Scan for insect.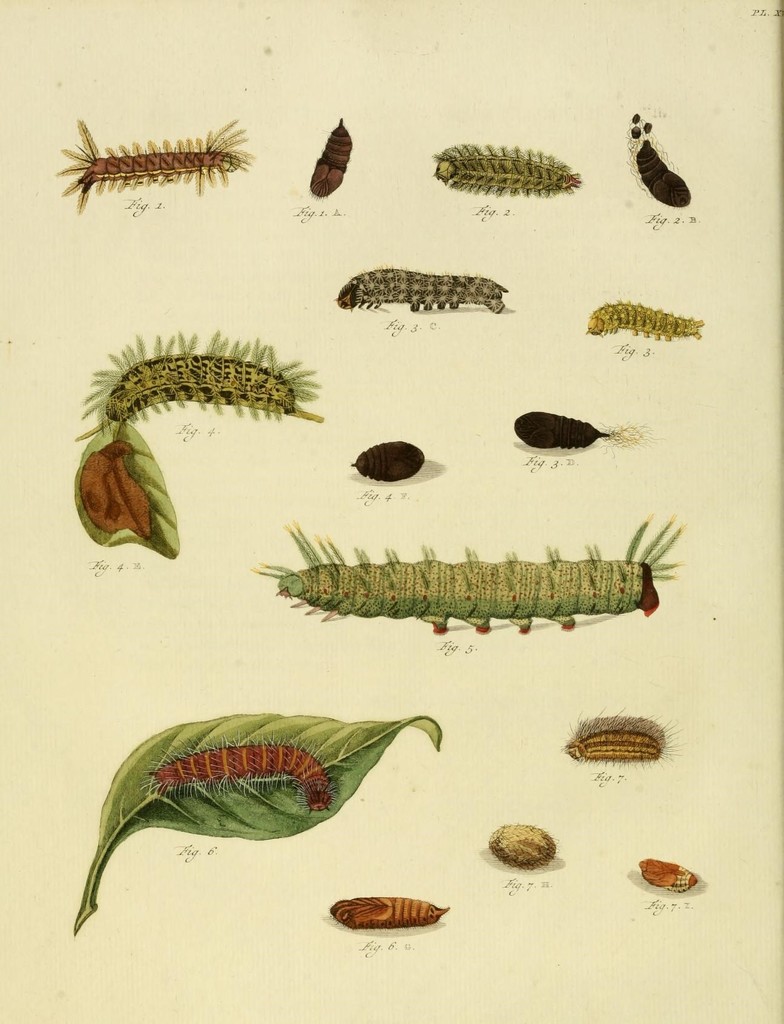
Scan result: <box>249,528,686,640</box>.
